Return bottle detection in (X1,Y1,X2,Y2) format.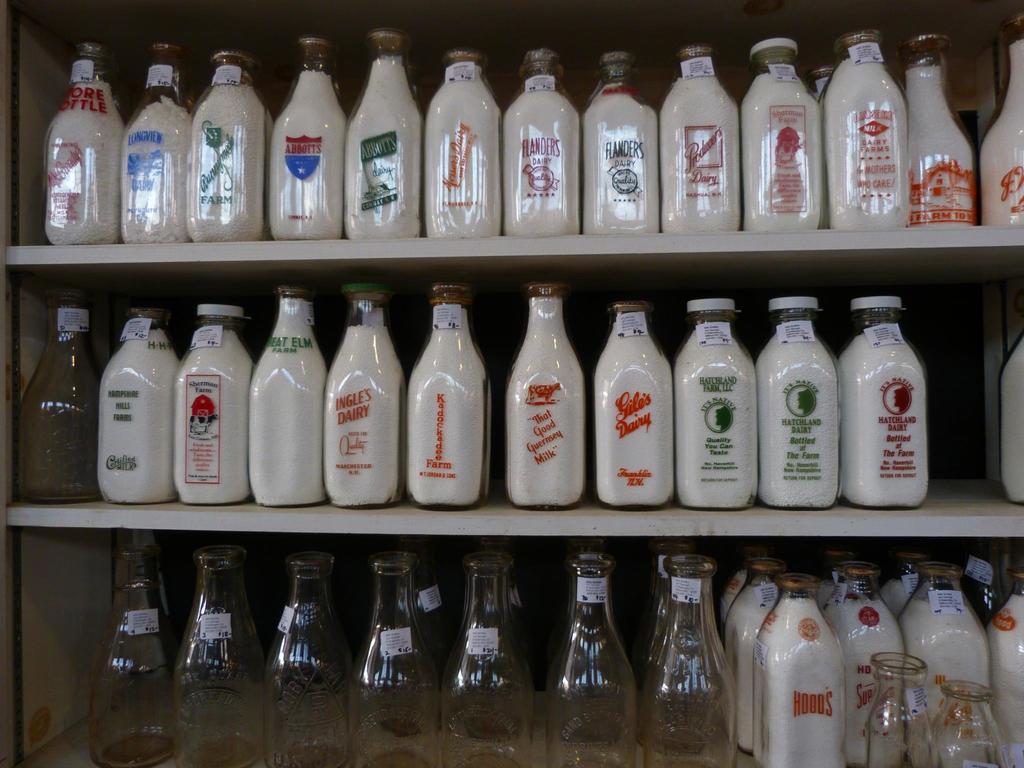
(902,29,975,232).
